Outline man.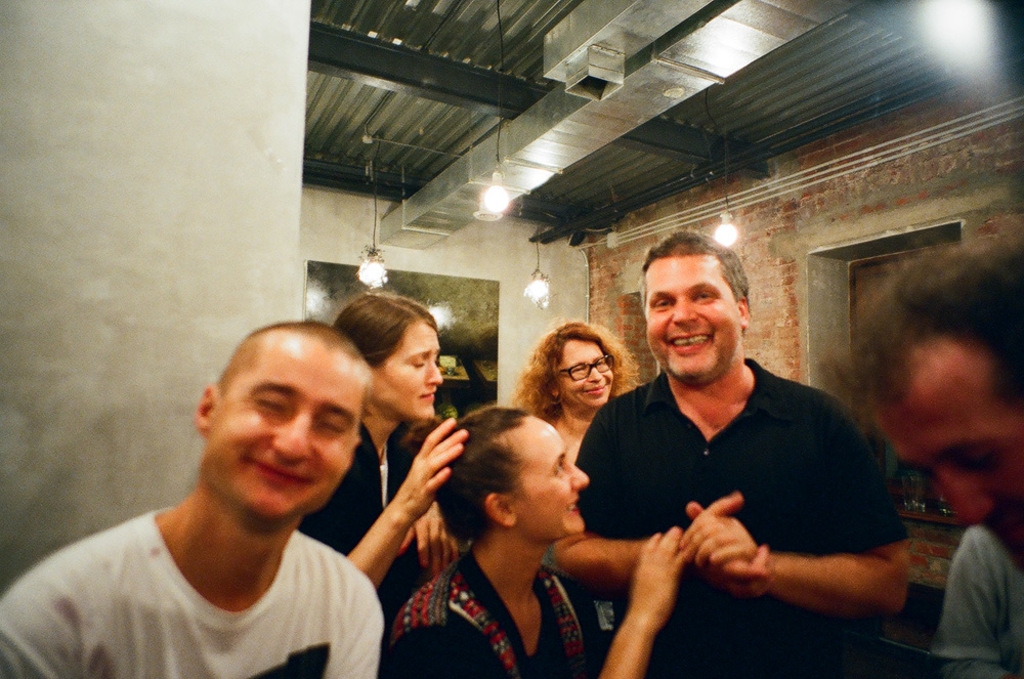
Outline: (558,229,921,678).
